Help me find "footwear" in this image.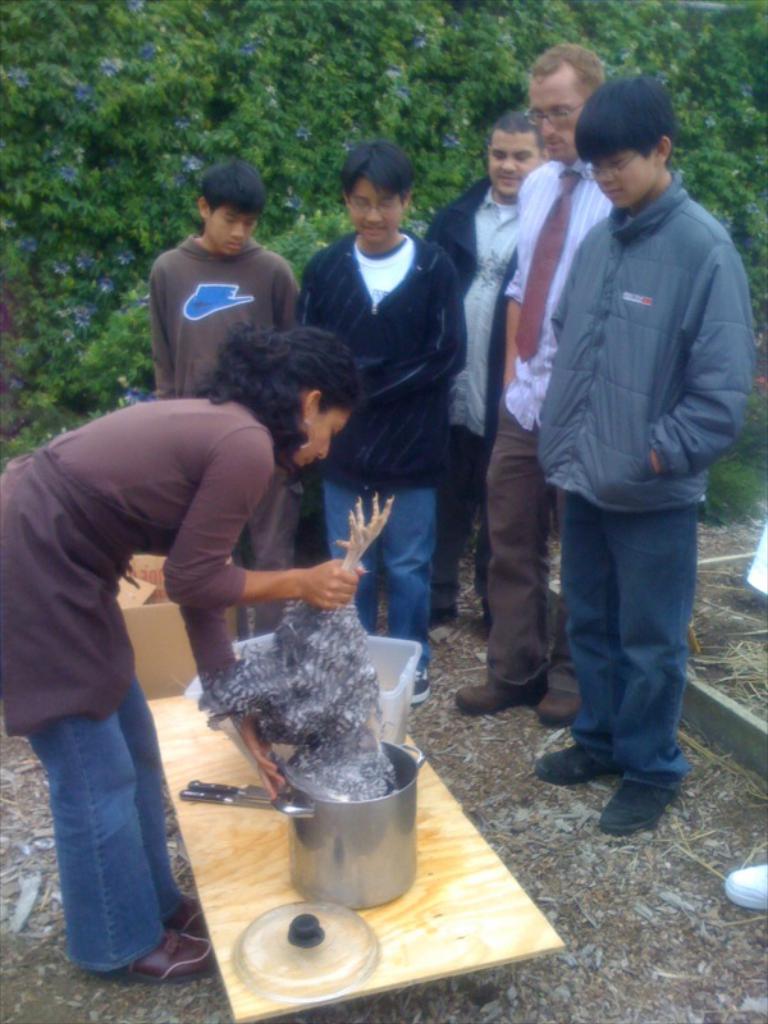
Found it: 529 745 617 786.
